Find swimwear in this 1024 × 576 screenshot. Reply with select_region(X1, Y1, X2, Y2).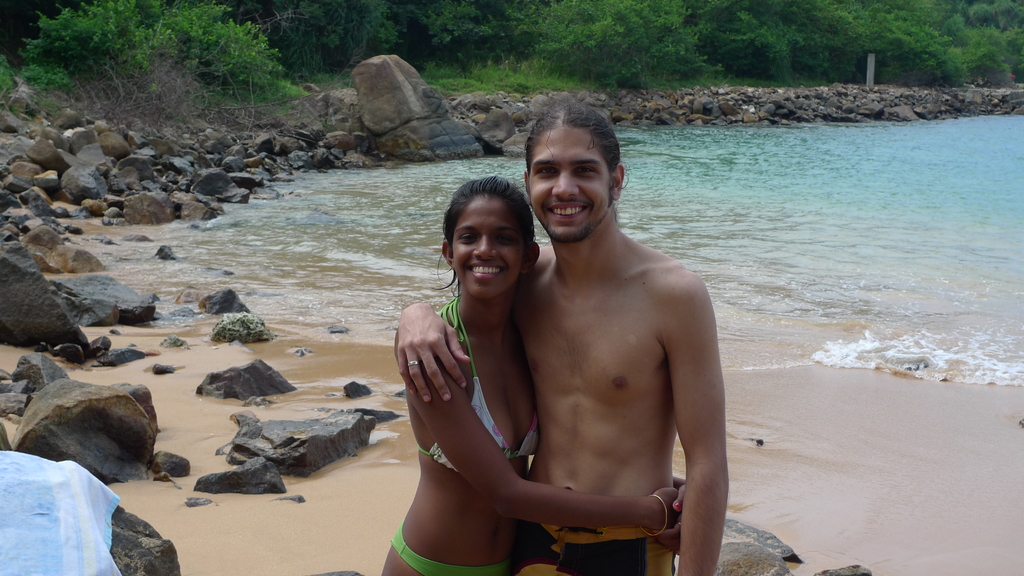
select_region(387, 526, 514, 575).
